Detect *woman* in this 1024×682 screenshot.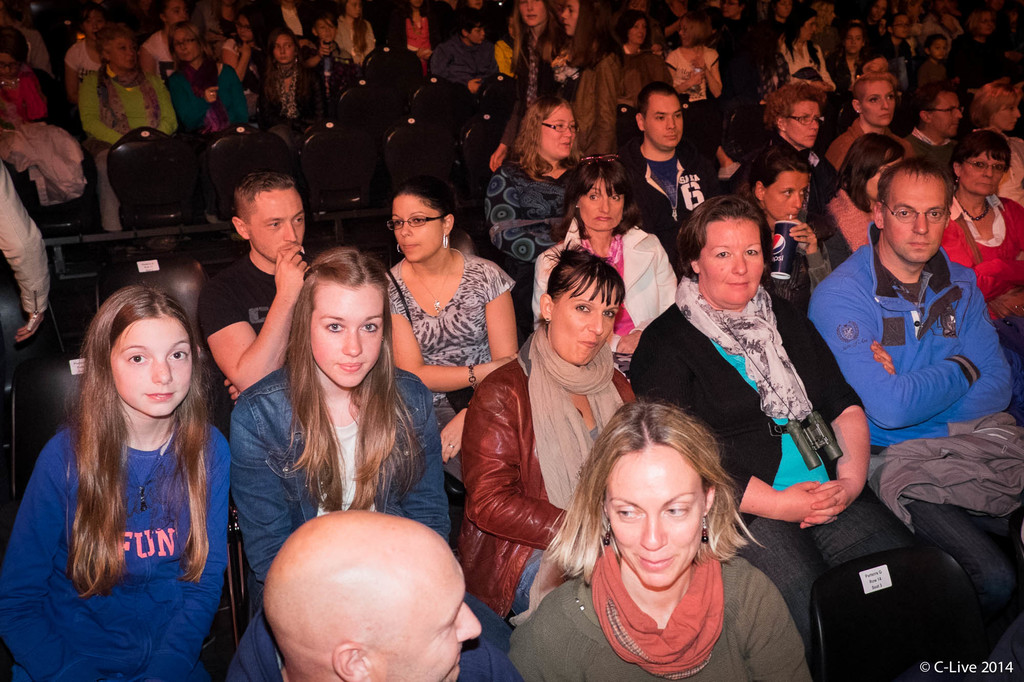
Detection: rect(229, 243, 452, 608).
